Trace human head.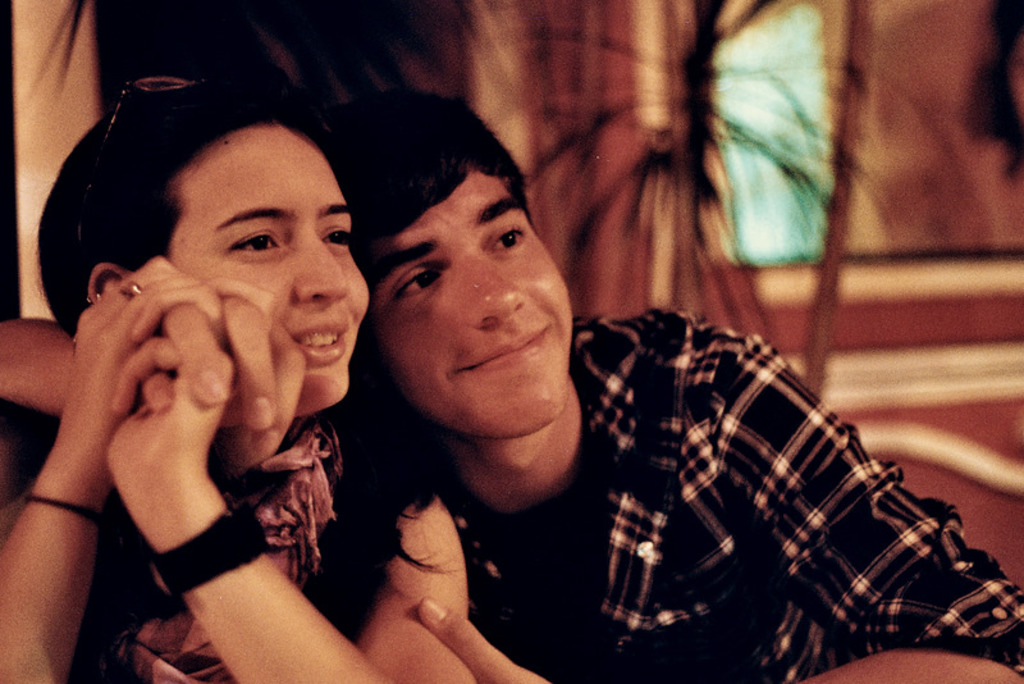
Traced to [left=72, top=97, right=372, bottom=395].
